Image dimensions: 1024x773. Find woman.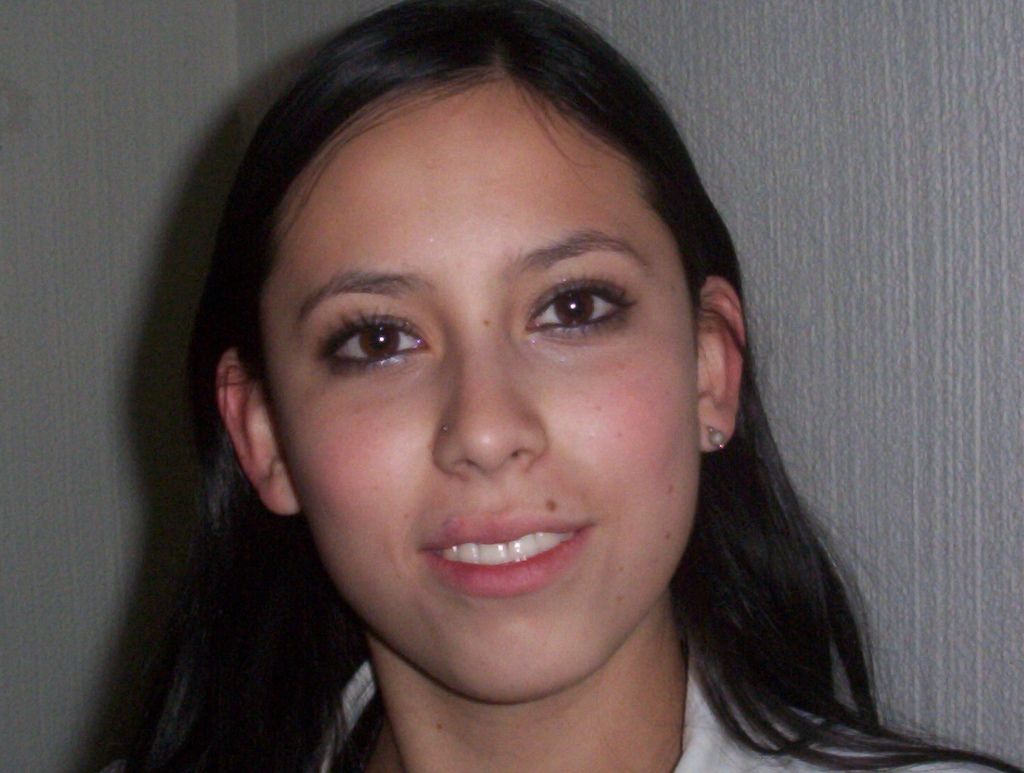
78/9/922/768.
